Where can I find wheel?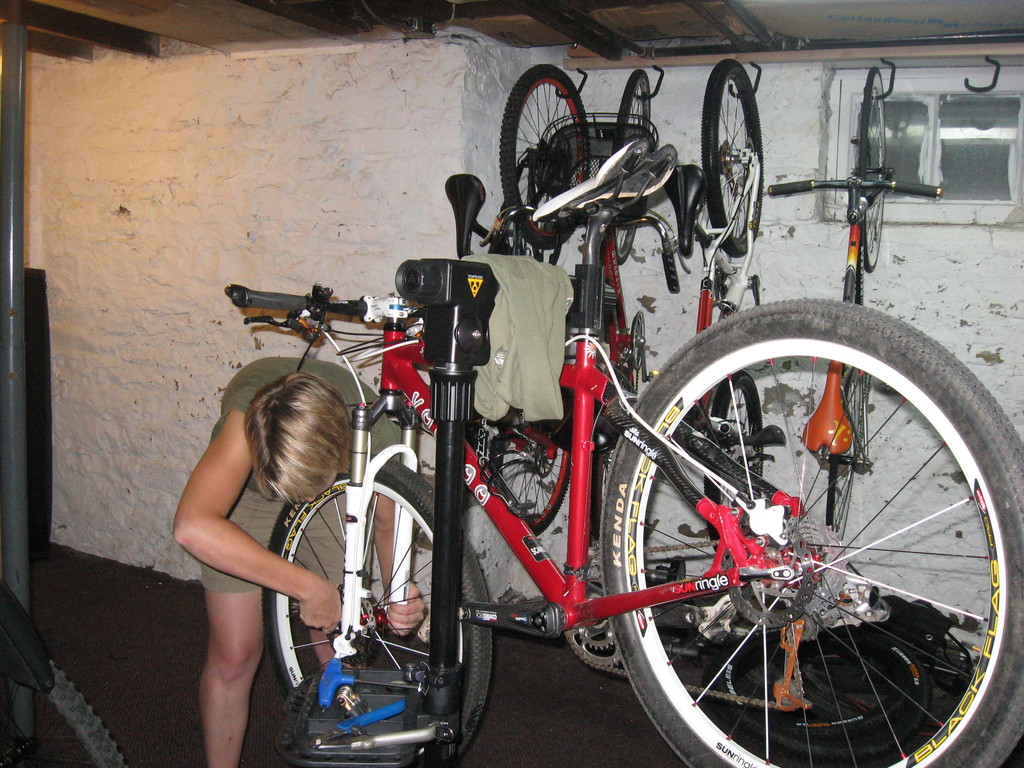
You can find it at left=490, top=420, right=568, bottom=536.
